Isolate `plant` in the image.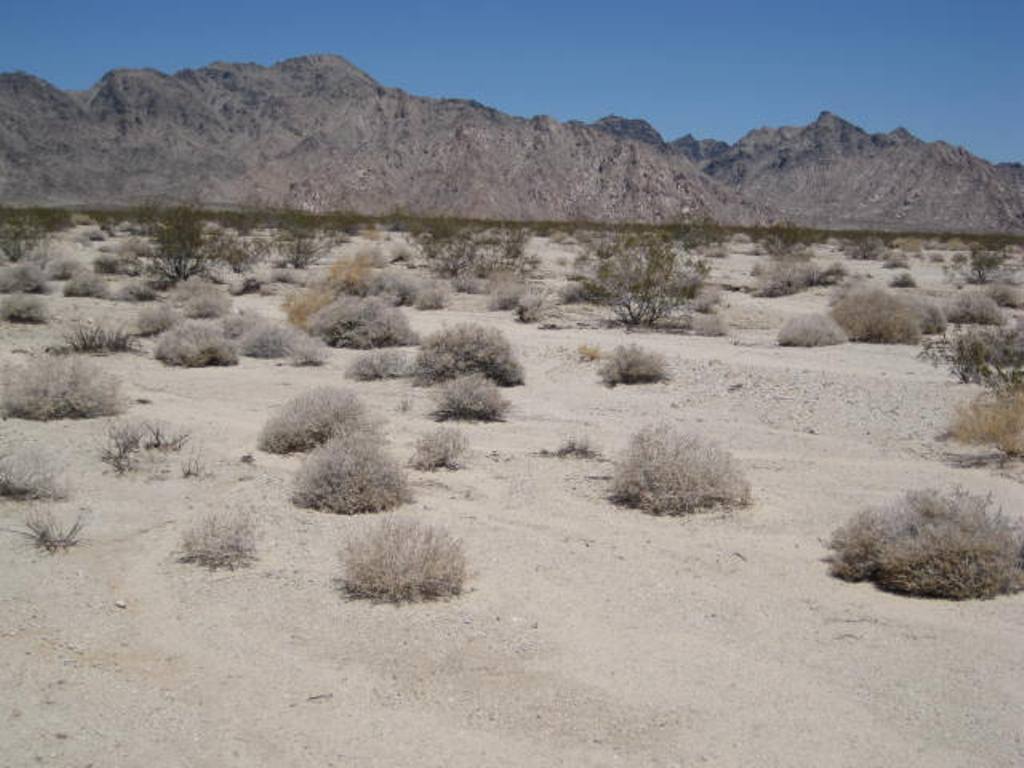
Isolated region: bbox(697, 311, 724, 335).
